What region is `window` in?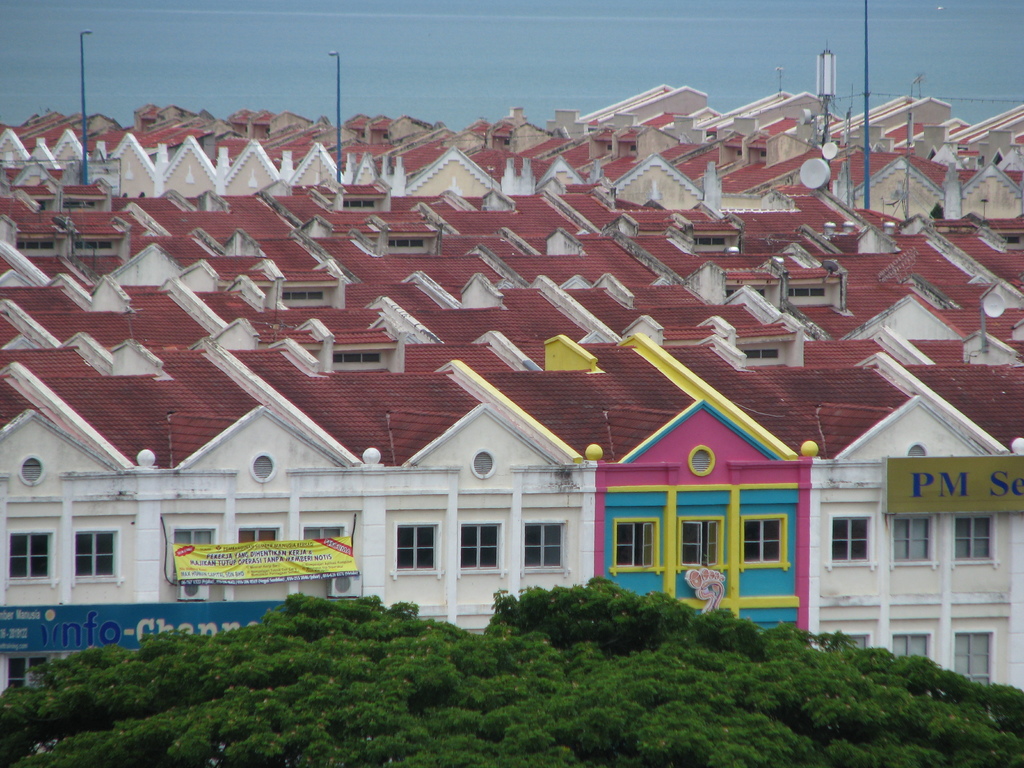
(x1=887, y1=518, x2=932, y2=569).
